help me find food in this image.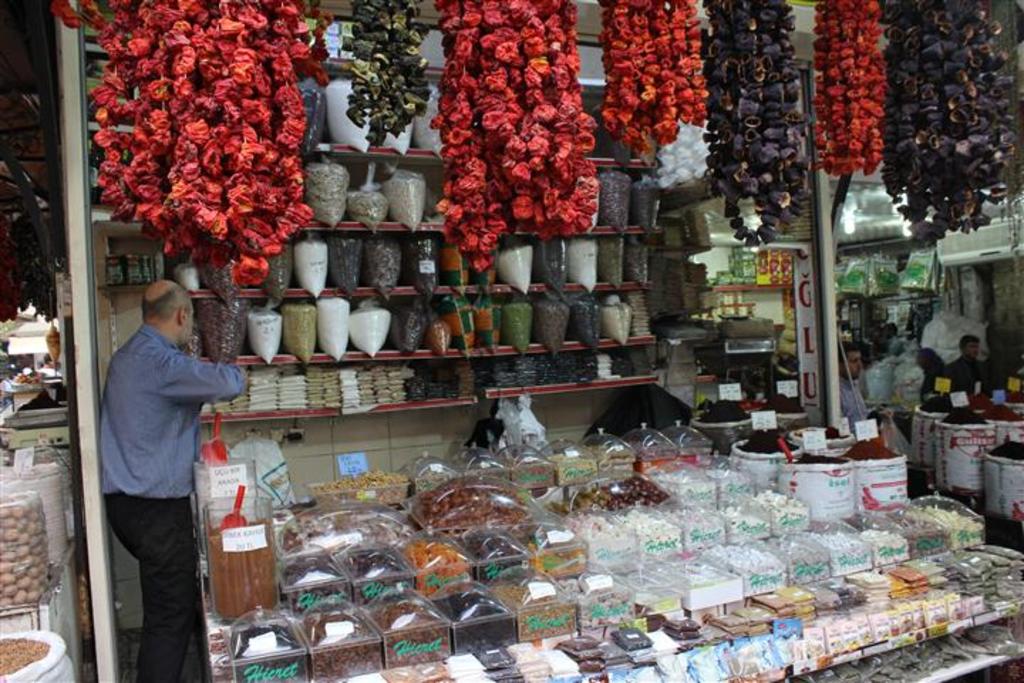
Found it: 405,236,445,299.
